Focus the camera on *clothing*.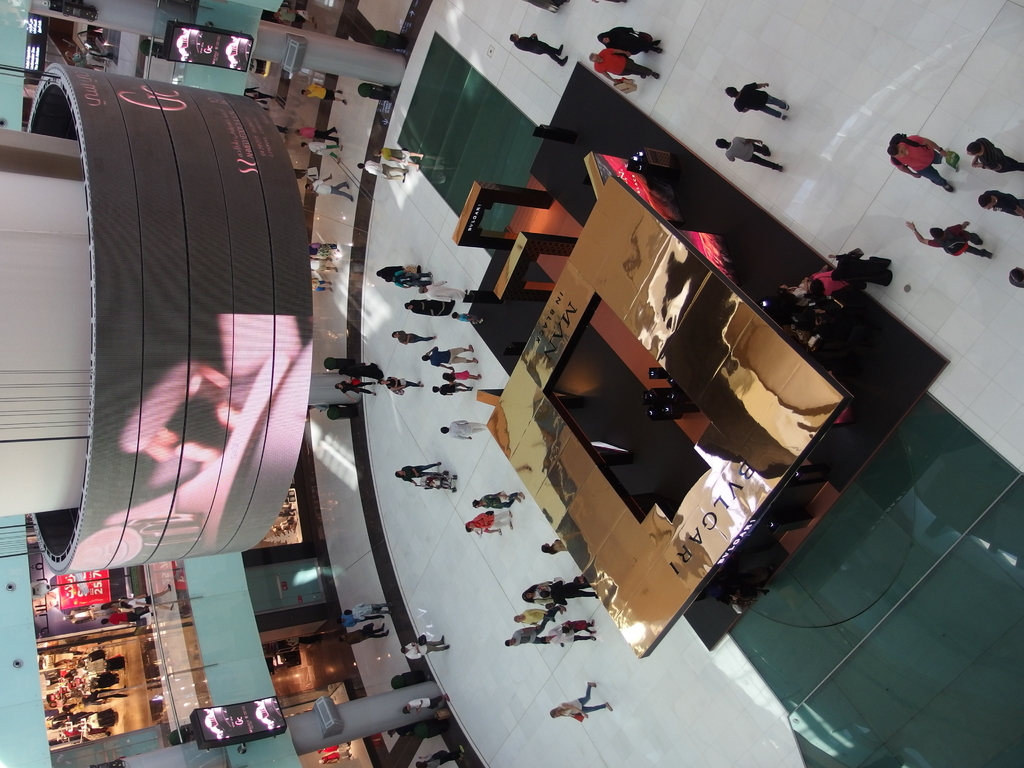
Focus region: {"x1": 595, "y1": 51, "x2": 655, "y2": 78}.
